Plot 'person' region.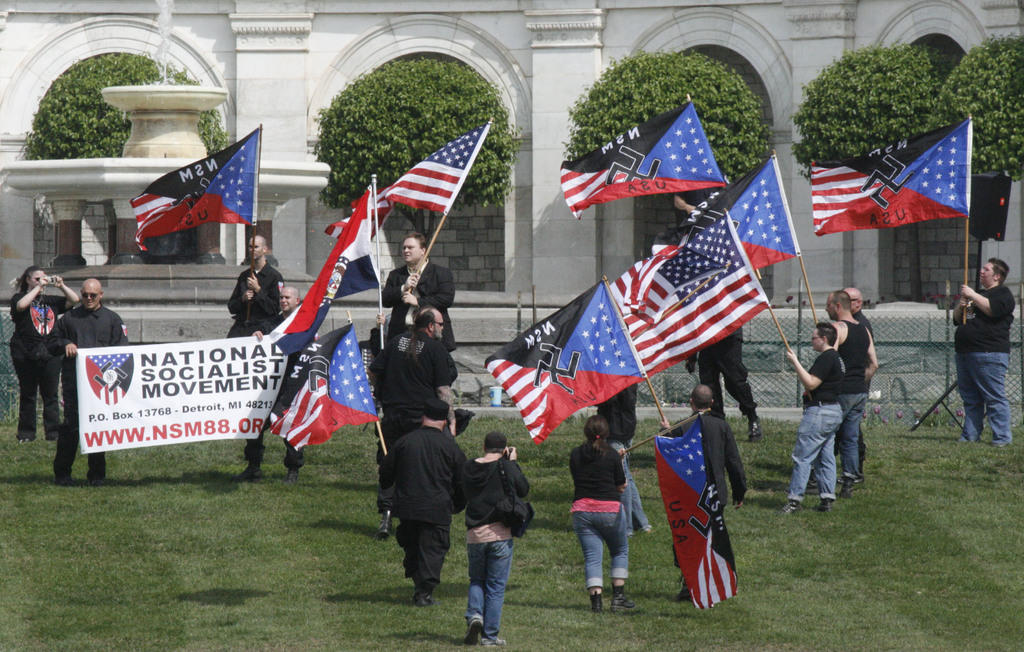
Plotted at {"x1": 572, "y1": 413, "x2": 639, "y2": 614}.
